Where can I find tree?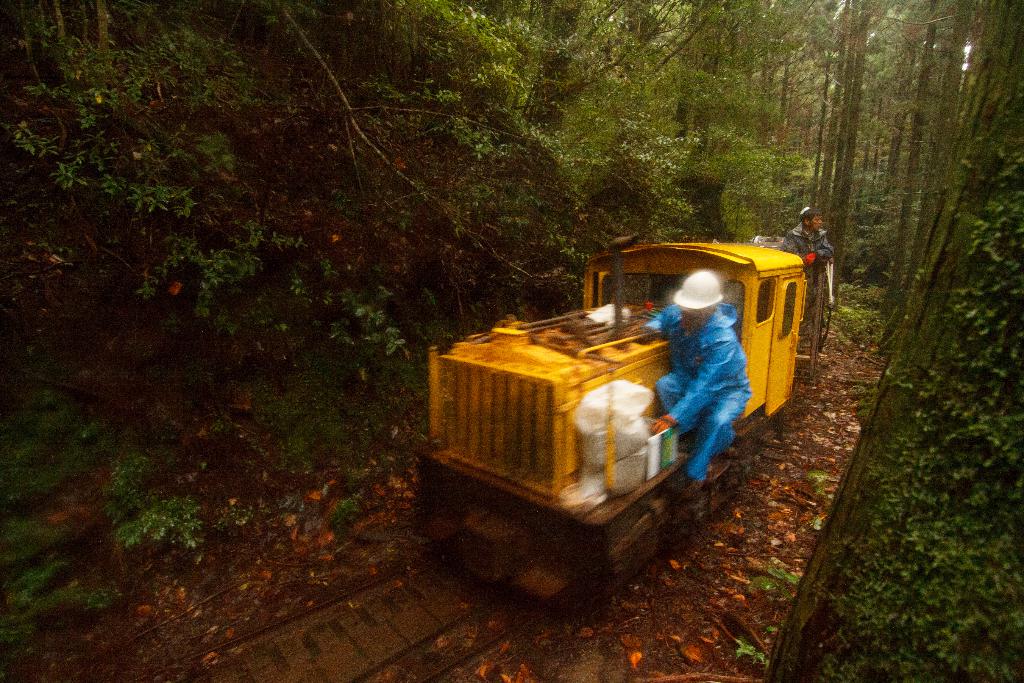
You can find it at {"x1": 220, "y1": 0, "x2": 708, "y2": 304}.
